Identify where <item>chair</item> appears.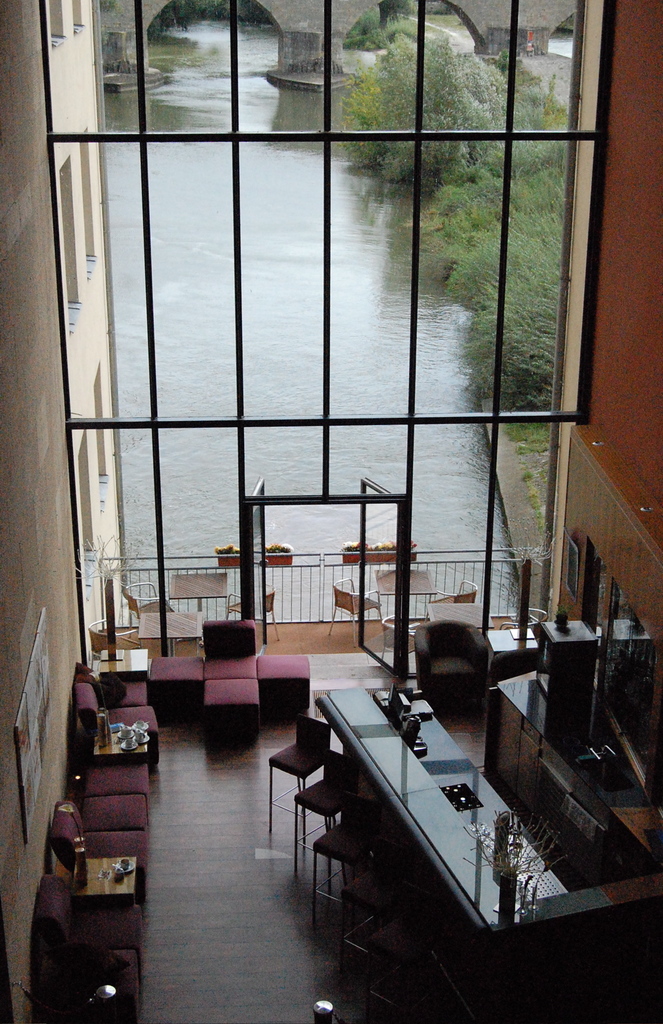
Appears at rect(292, 738, 367, 855).
